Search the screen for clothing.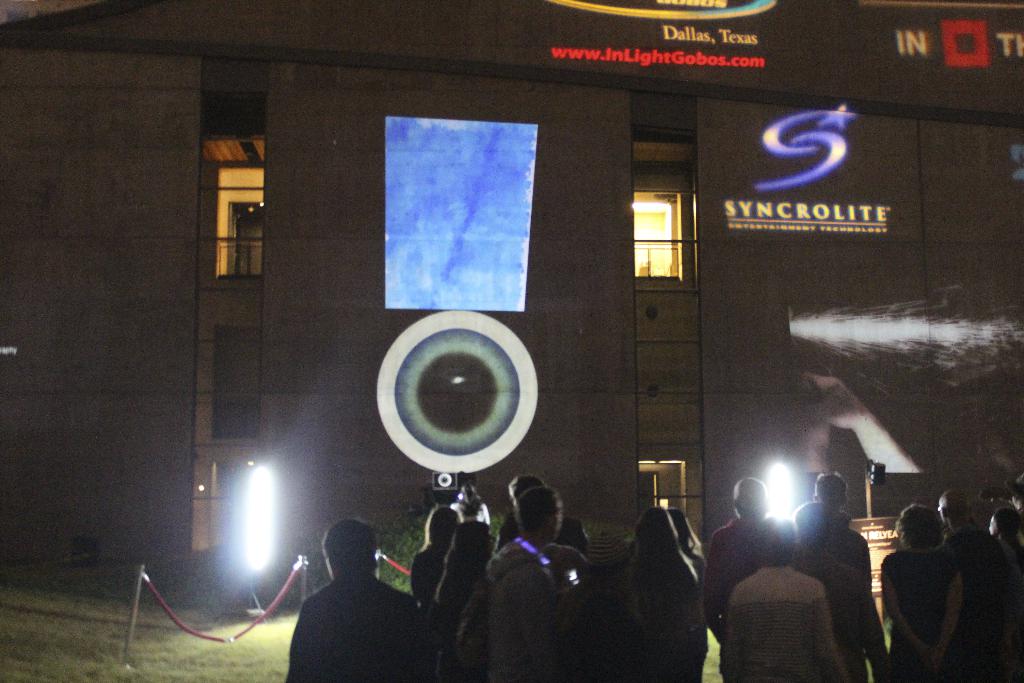
Found at [x1=681, y1=546, x2=708, y2=585].
